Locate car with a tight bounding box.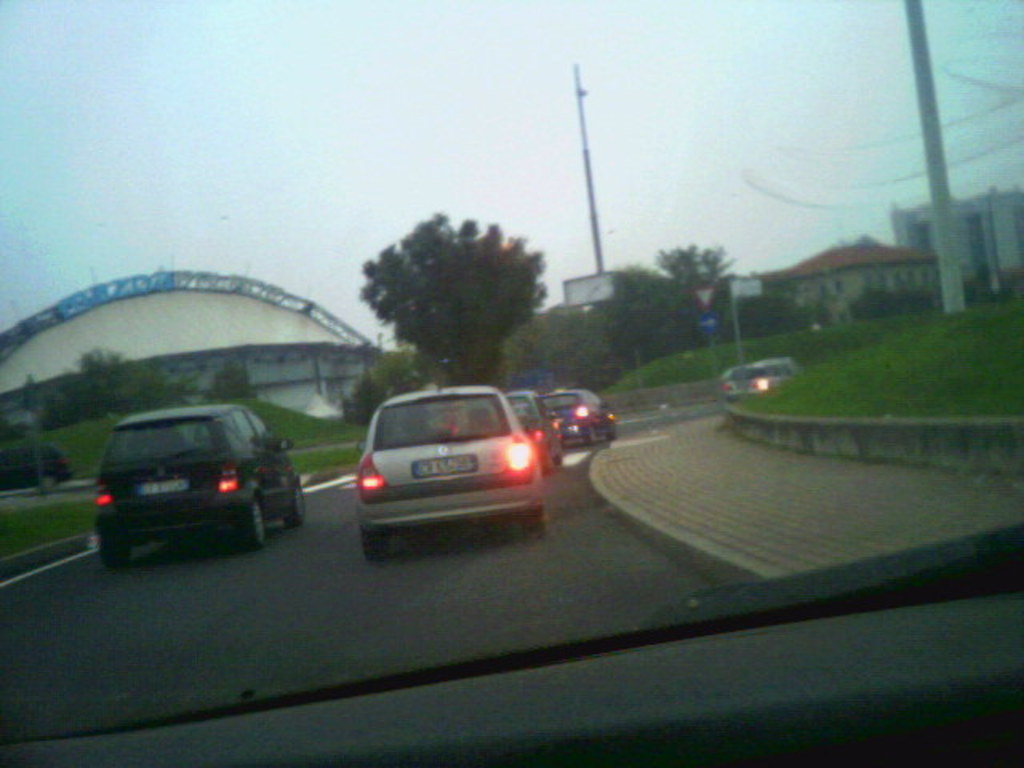
<region>0, 0, 1022, 766</region>.
